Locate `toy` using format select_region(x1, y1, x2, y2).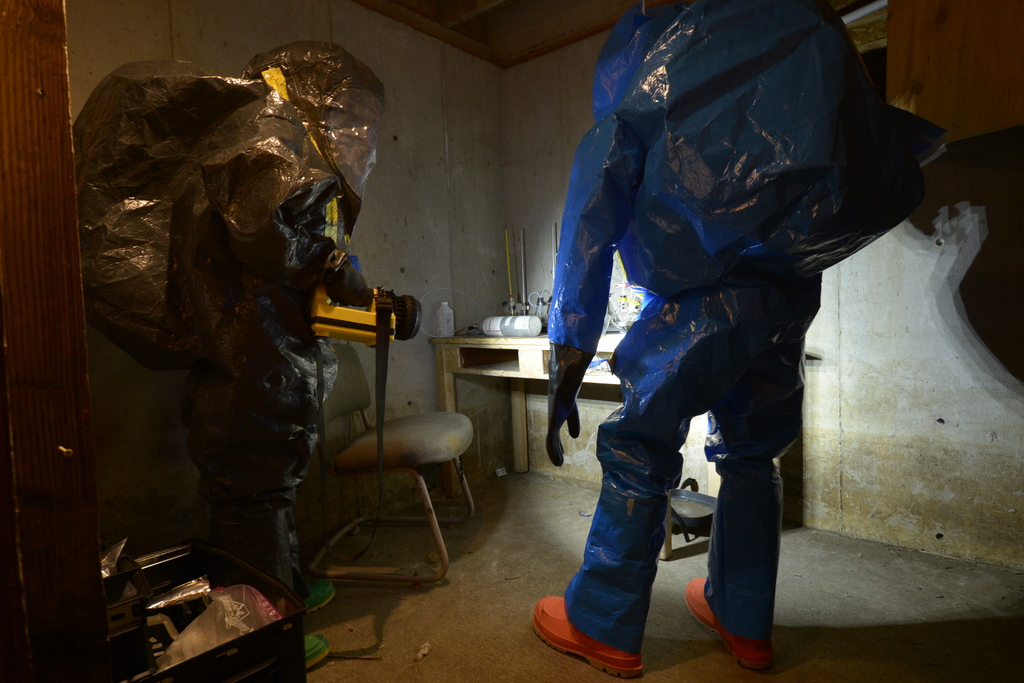
select_region(525, 0, 937, 659).
